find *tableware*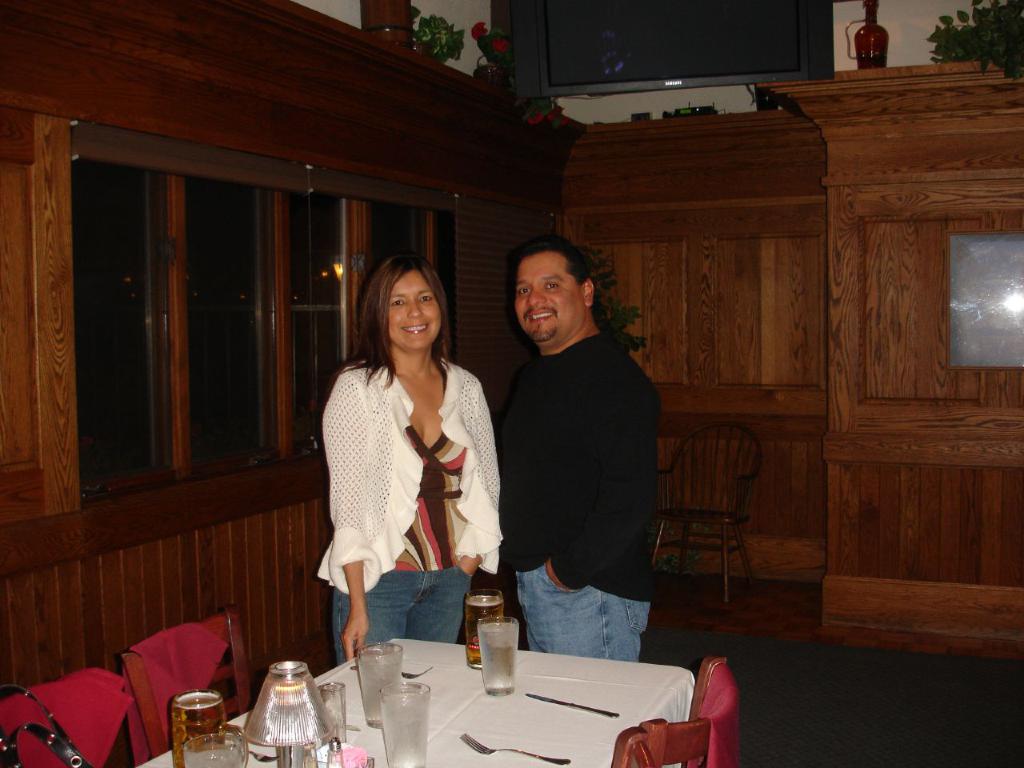
box(347, 664, 437, 682)
